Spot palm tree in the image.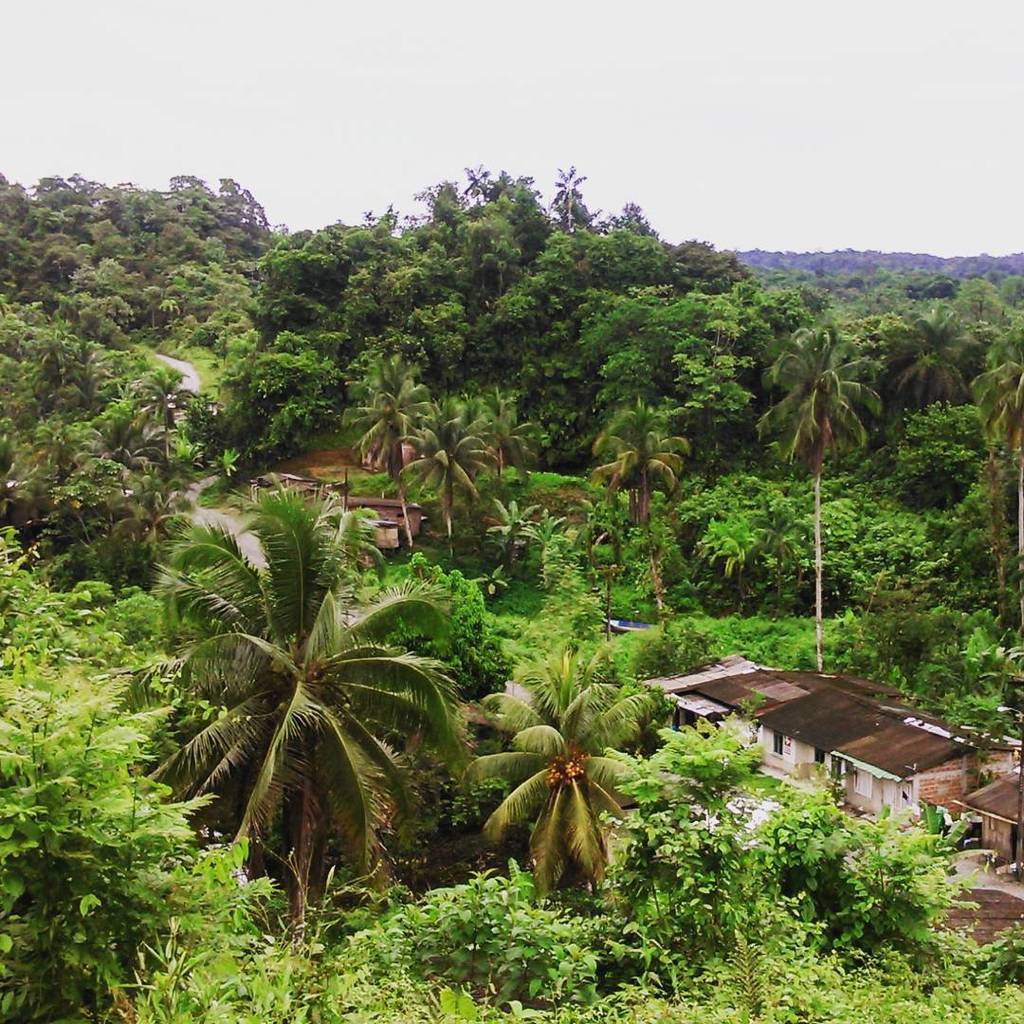
palm tree found at l=550, t=163, r=586, b=229.
